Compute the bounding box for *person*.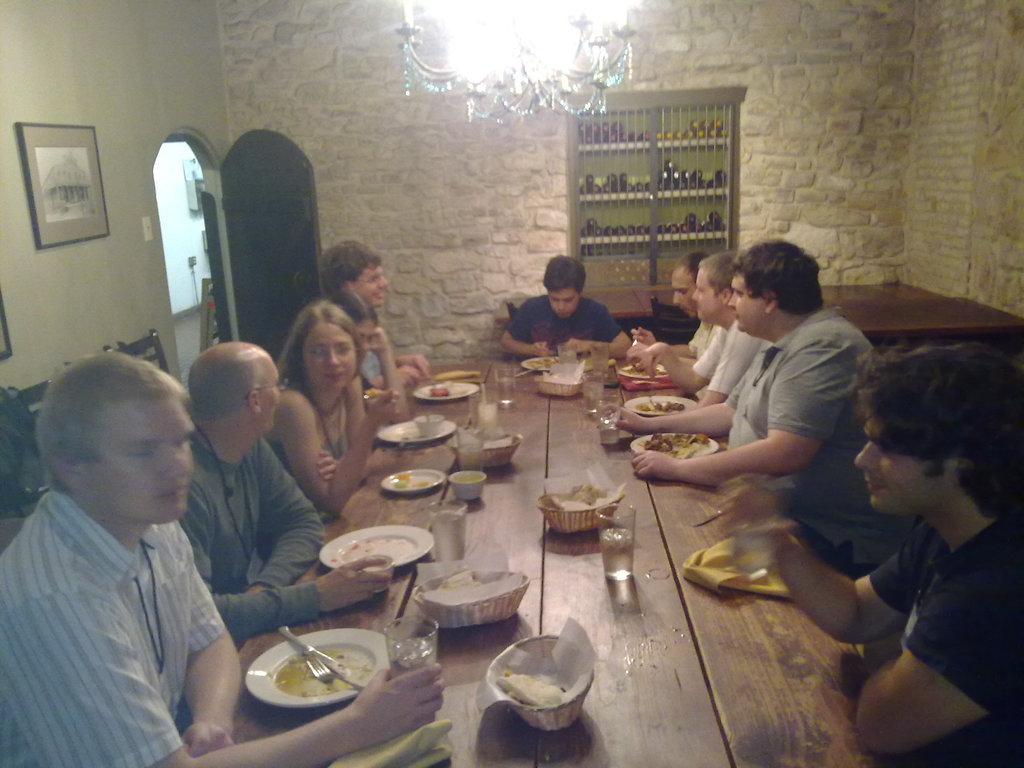
box=[599, 239, 908, 573].
